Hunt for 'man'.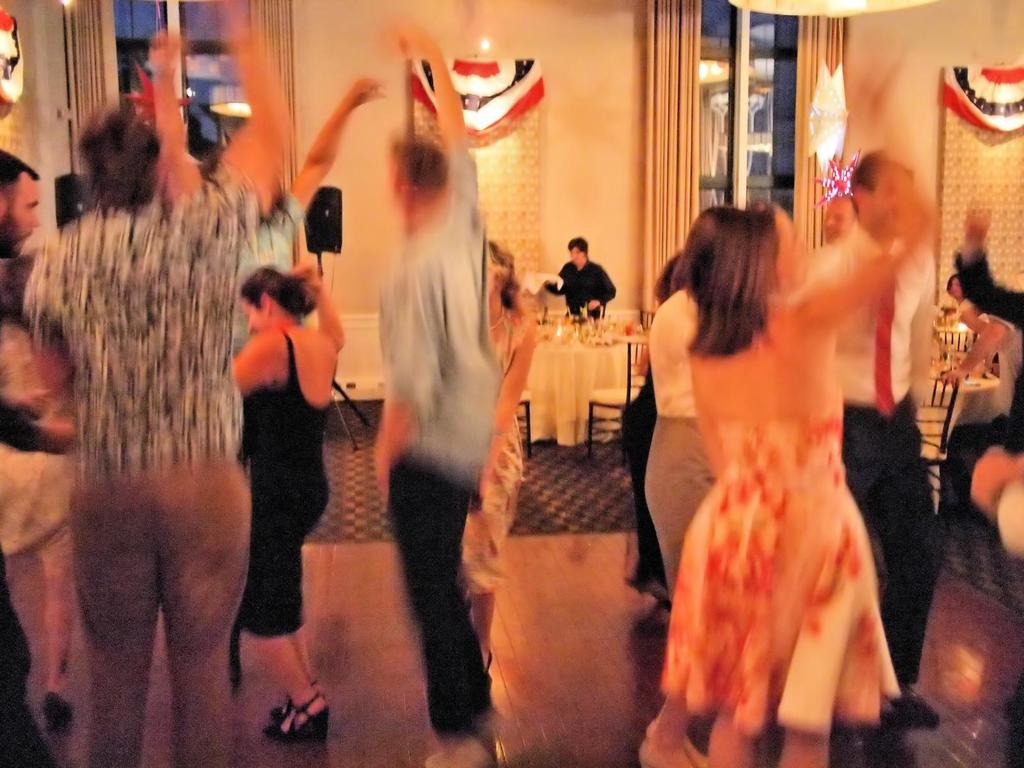
Hunted down at 0 148 78 767.
